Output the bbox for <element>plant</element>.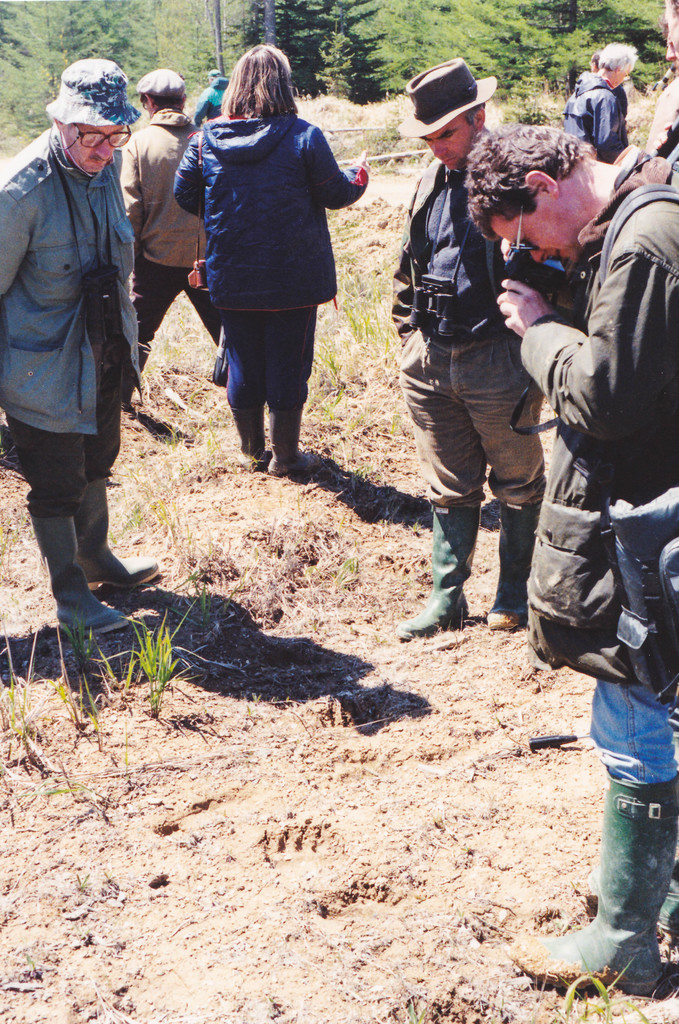
box=[498, 88, 556, 125].
